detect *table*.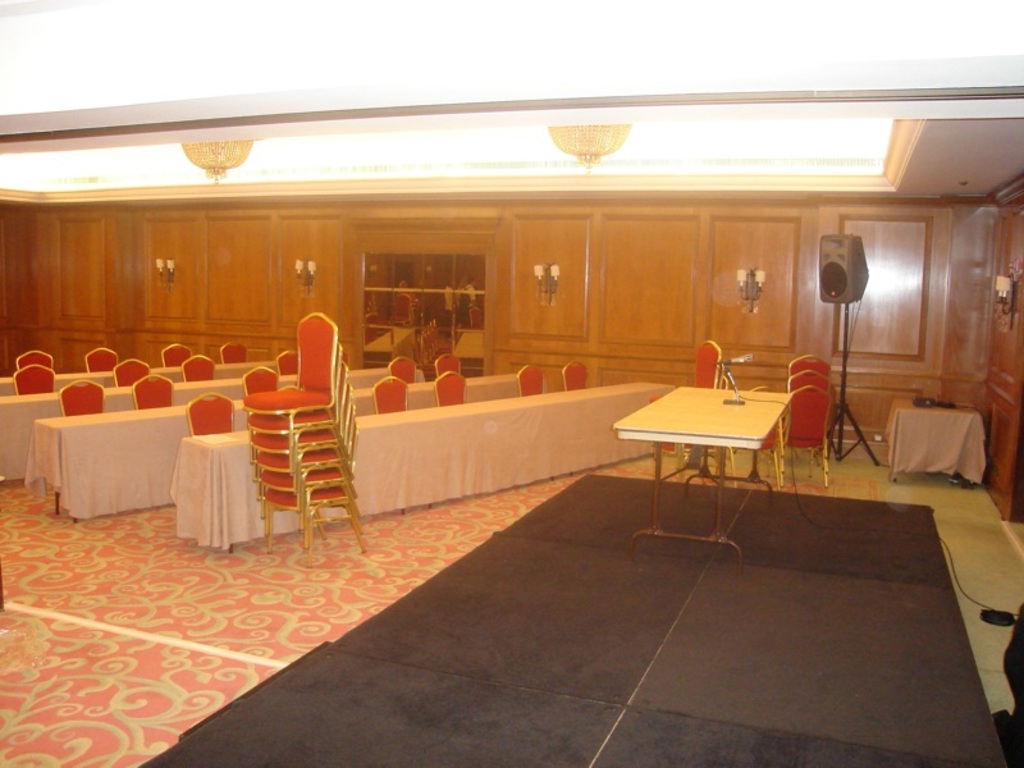
Detected at box=[888, 398, 986, 489].
